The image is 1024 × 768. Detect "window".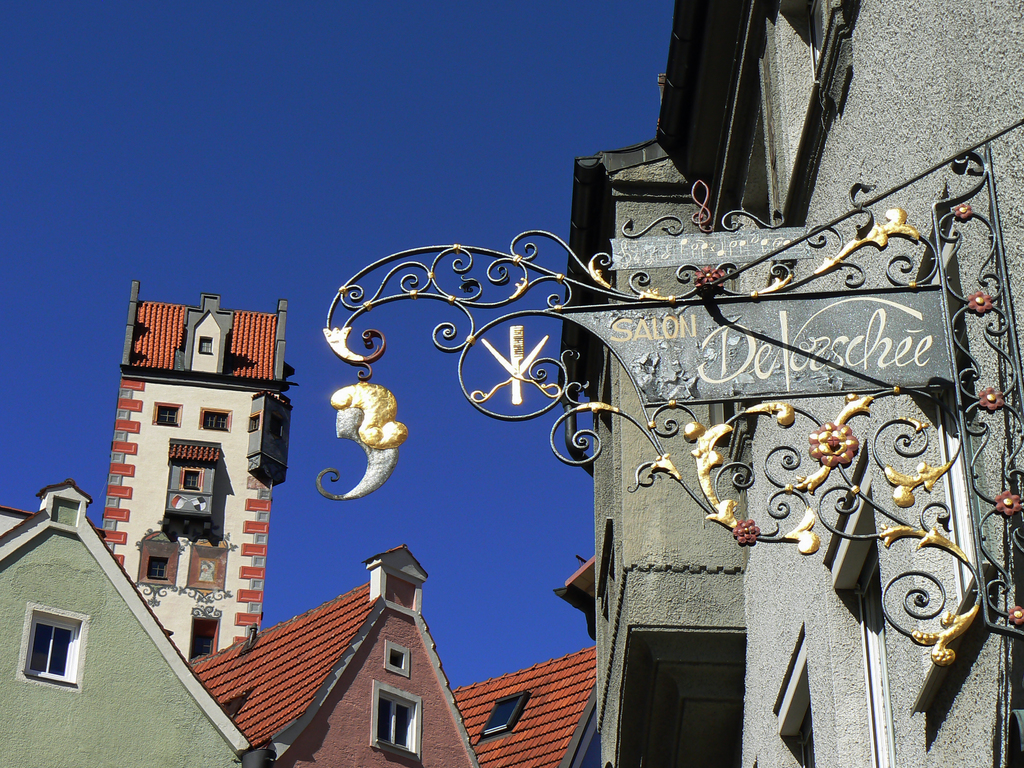
Detection: [x1=150, y1=556, x2=165, y2=580].
